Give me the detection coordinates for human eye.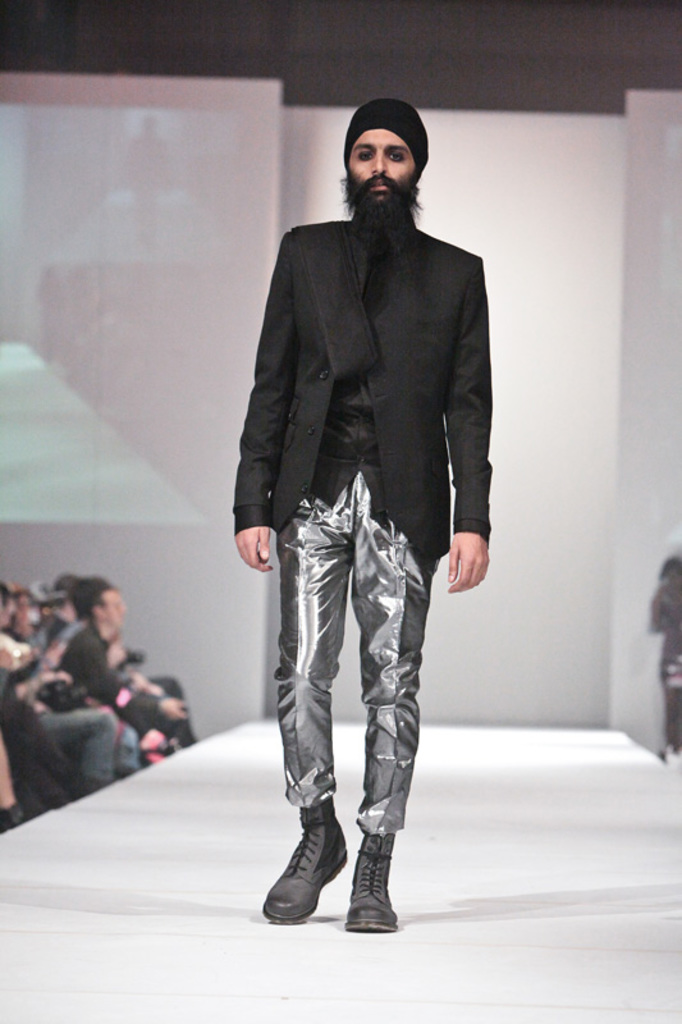
(x1=344, y1=145, x2=375, y2=164).
